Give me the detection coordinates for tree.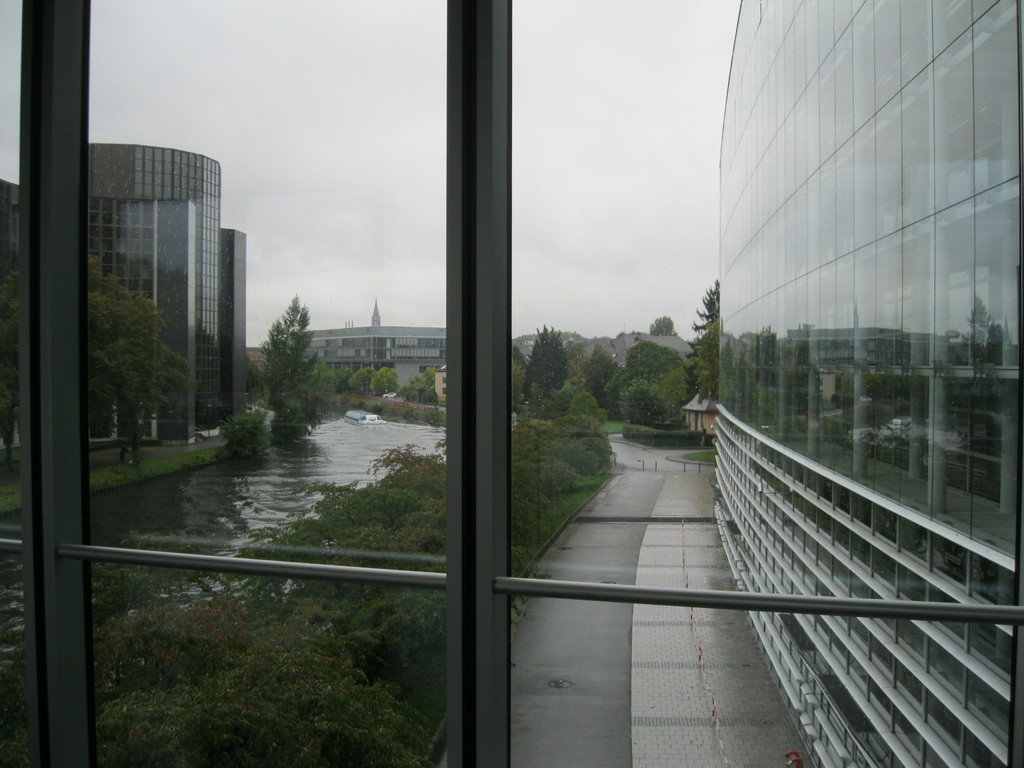
[left=519, top=321, right=571, bottom=405].
